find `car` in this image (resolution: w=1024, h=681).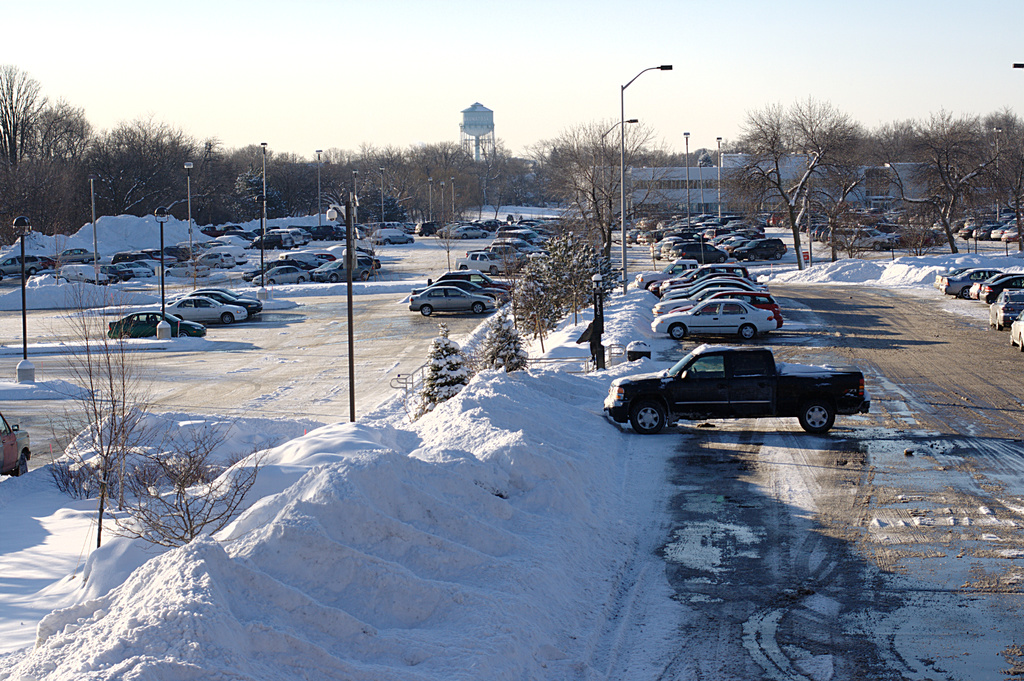
x1=106 y1=310 x2=207 y2=338.
